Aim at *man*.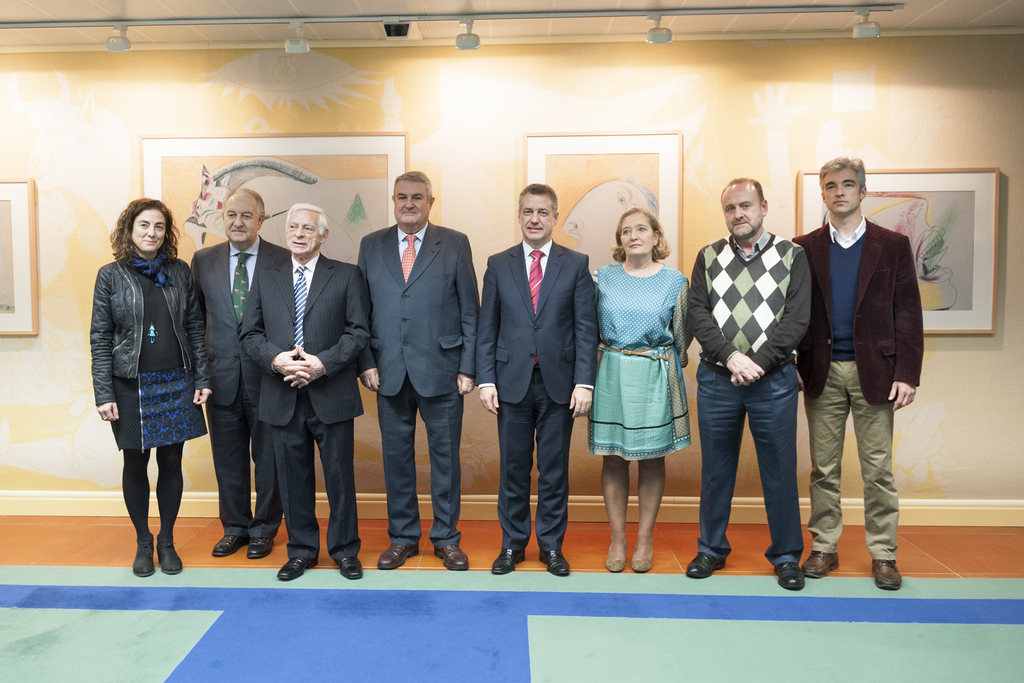
Aimed at (470, 185, 600, 574).
